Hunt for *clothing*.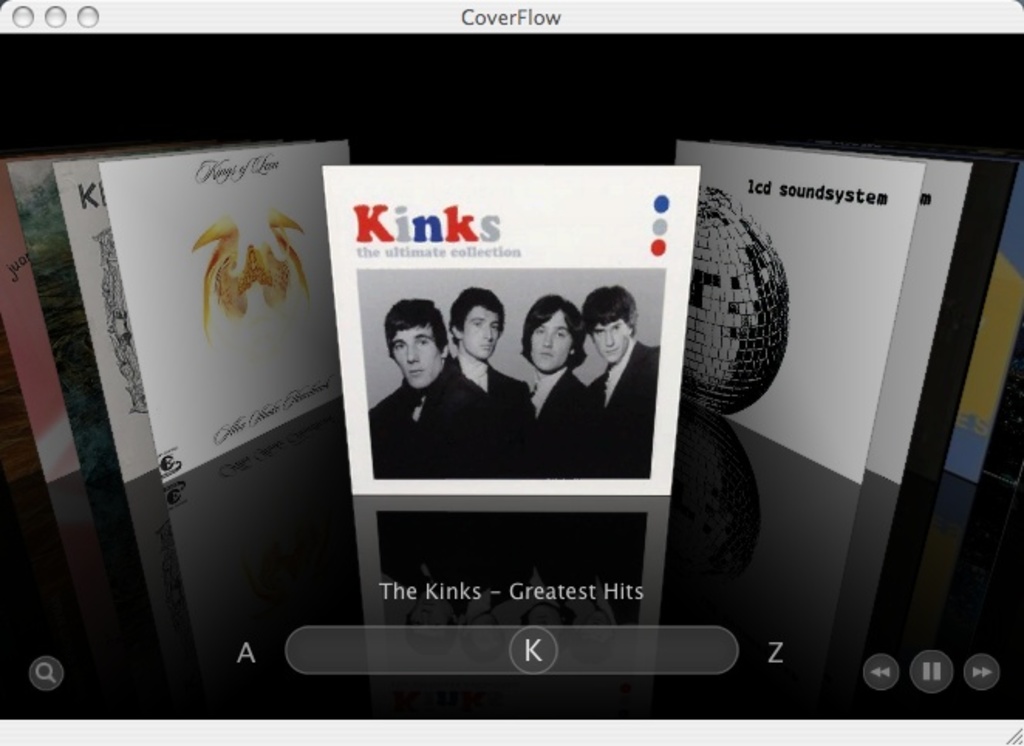
Hunted down at [526, 362, 596, 481].
